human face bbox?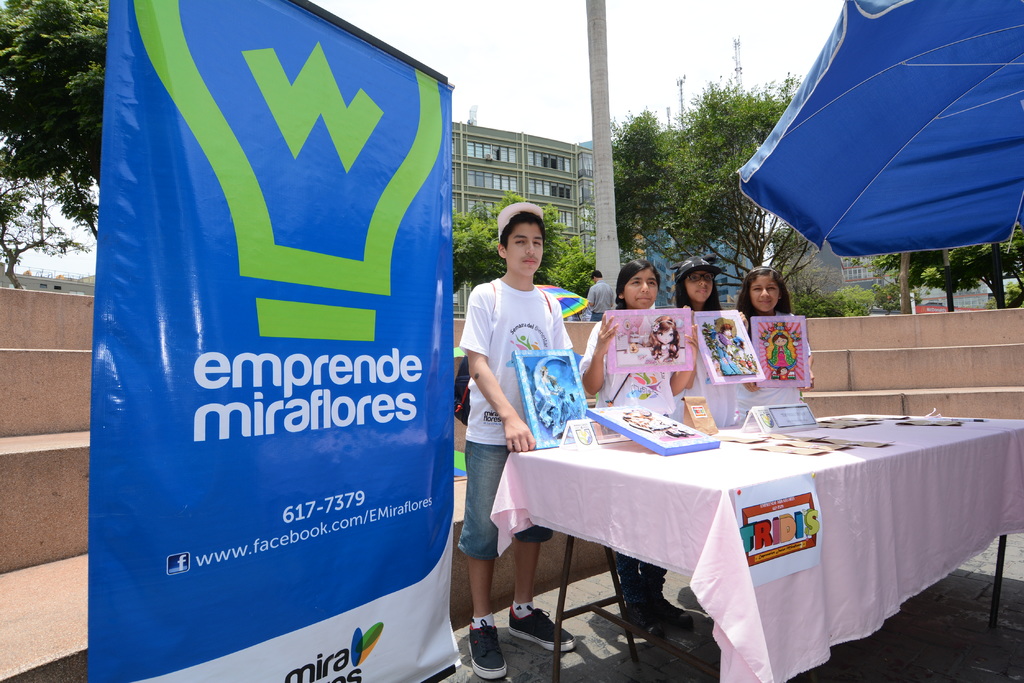
box=[684, 268, 714, 301]
